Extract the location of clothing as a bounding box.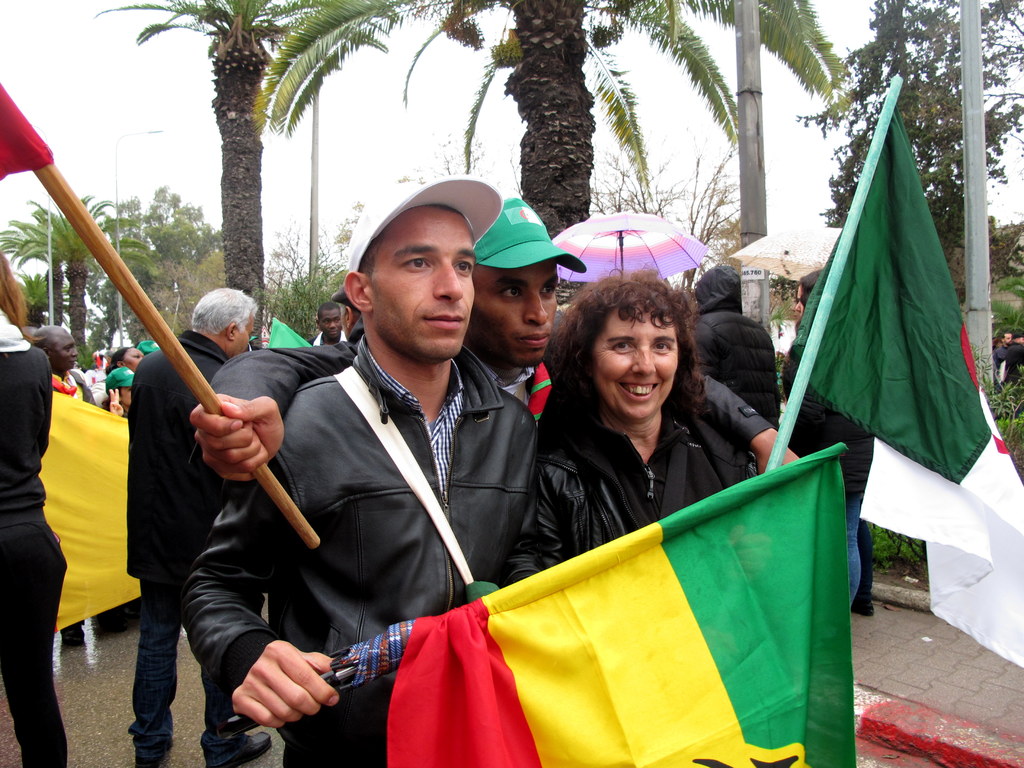
[995,342,1007,371].
